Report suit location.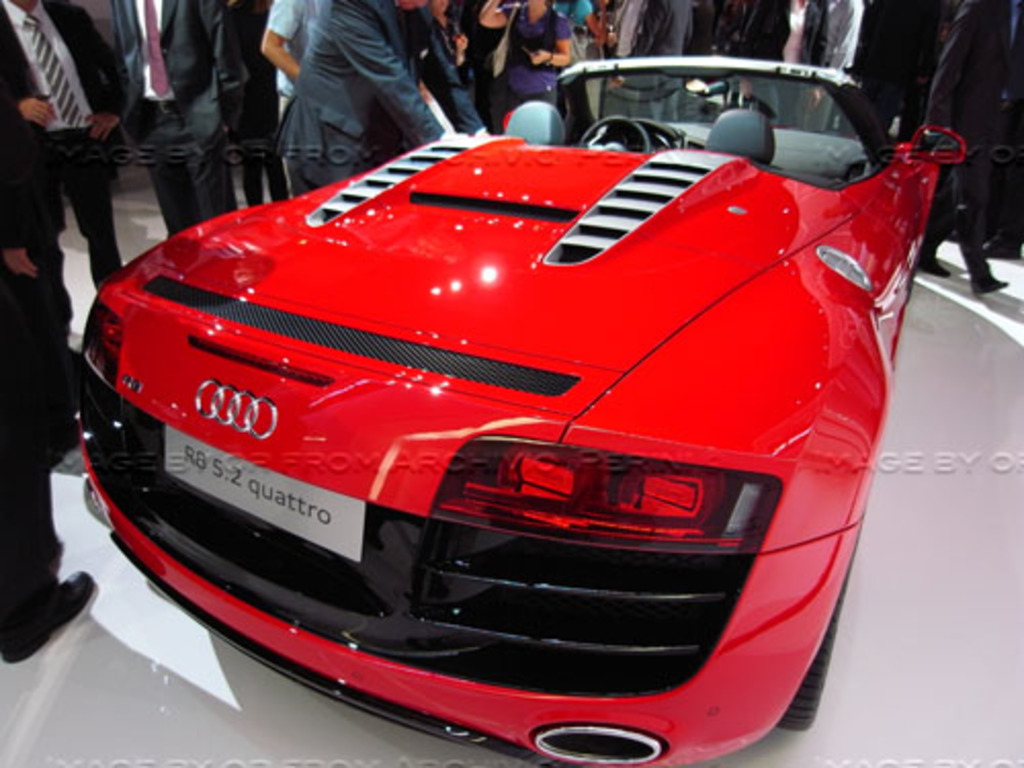
Report: Rect(270, 0, 487, 197).
